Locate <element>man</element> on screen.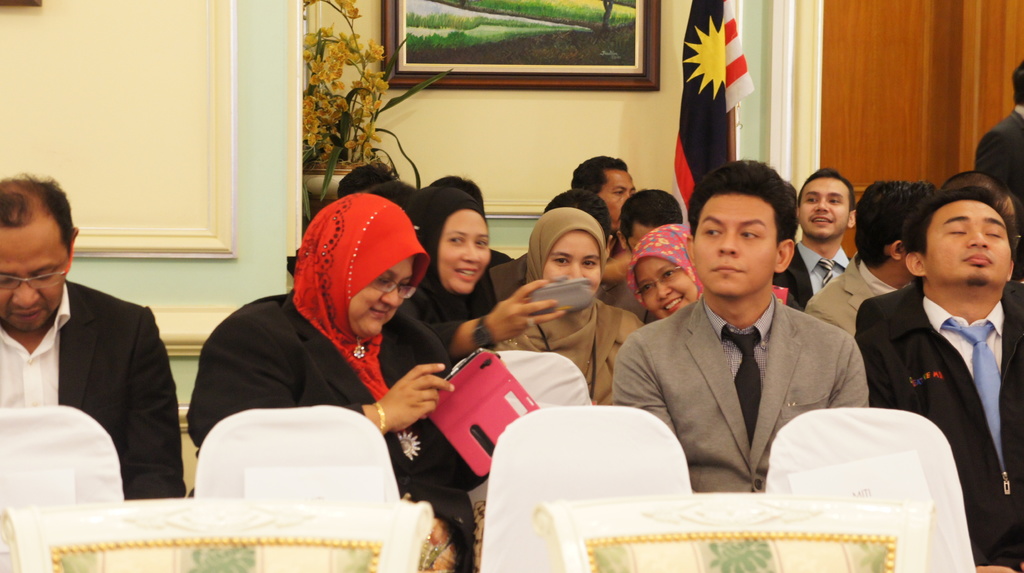
On screen at bbox=(856, 166, 1023, 512).
